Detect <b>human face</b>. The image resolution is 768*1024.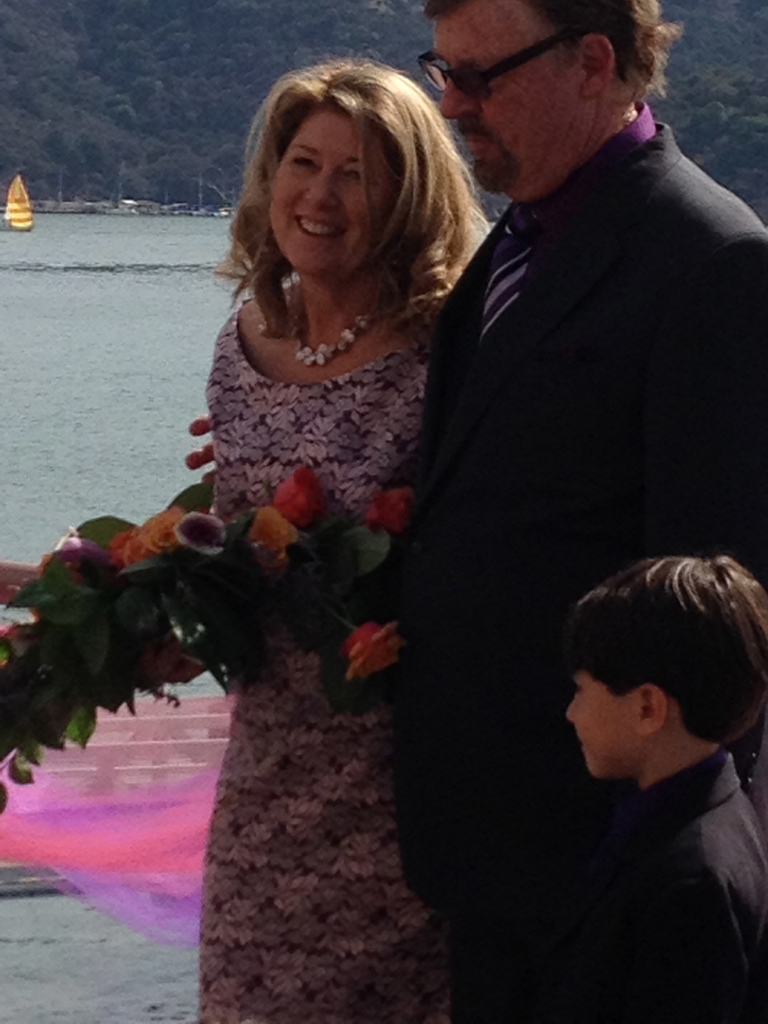
{"left": 264, "top": 113, "right": 378, "bottom": 271}.
